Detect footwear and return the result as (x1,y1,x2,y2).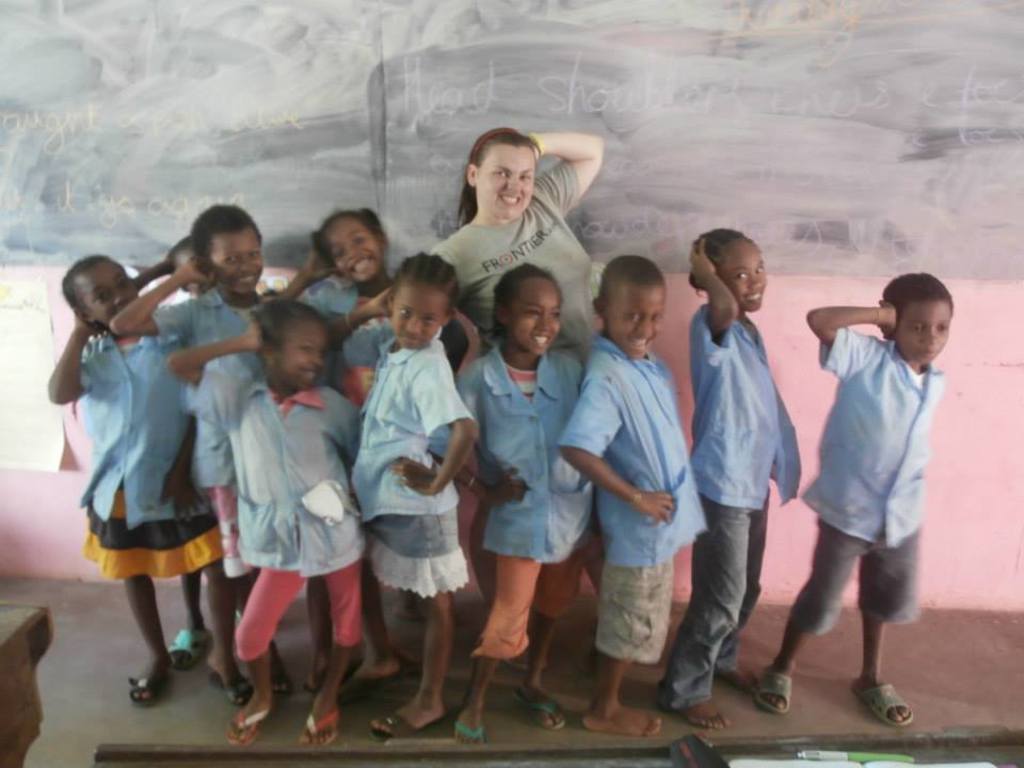
(305,707,338,743).
